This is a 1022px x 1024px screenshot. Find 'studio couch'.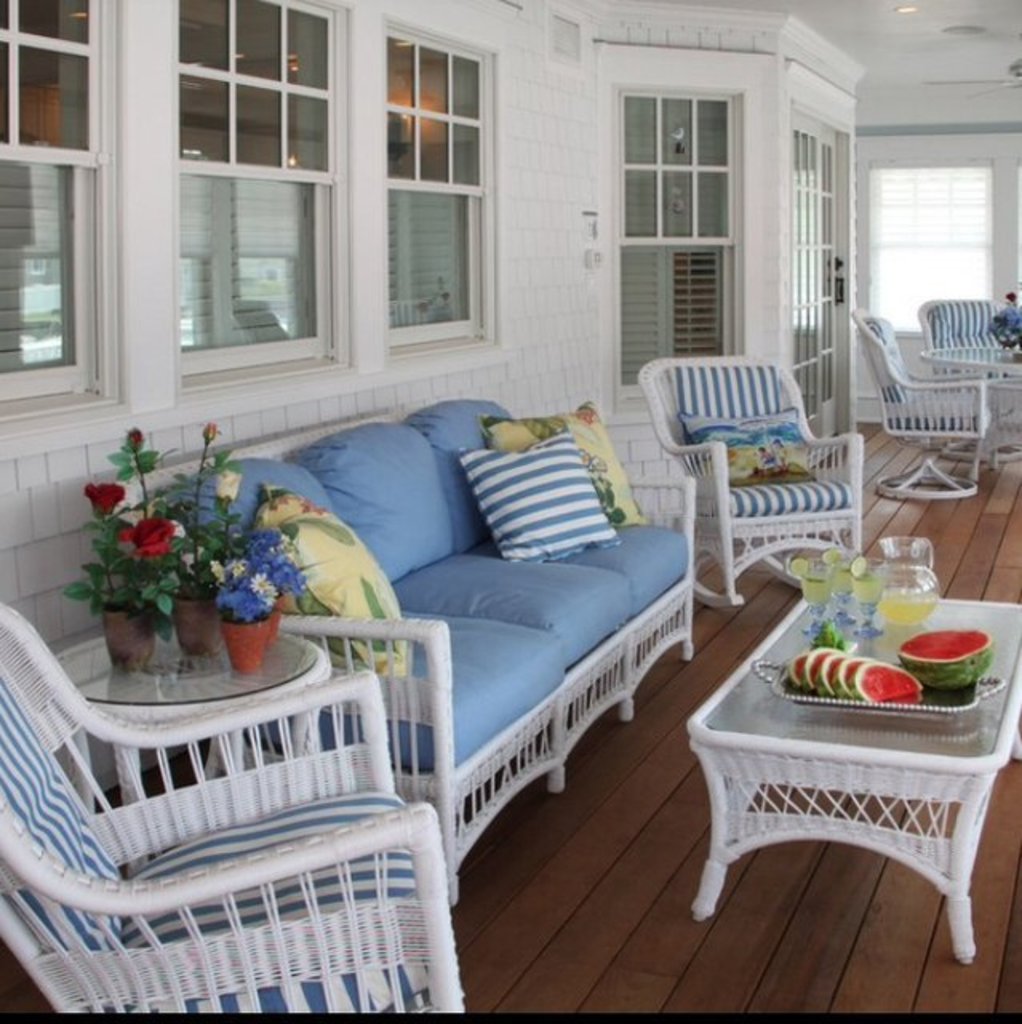
Bounding box: box(854, 298, 1000, 501).
